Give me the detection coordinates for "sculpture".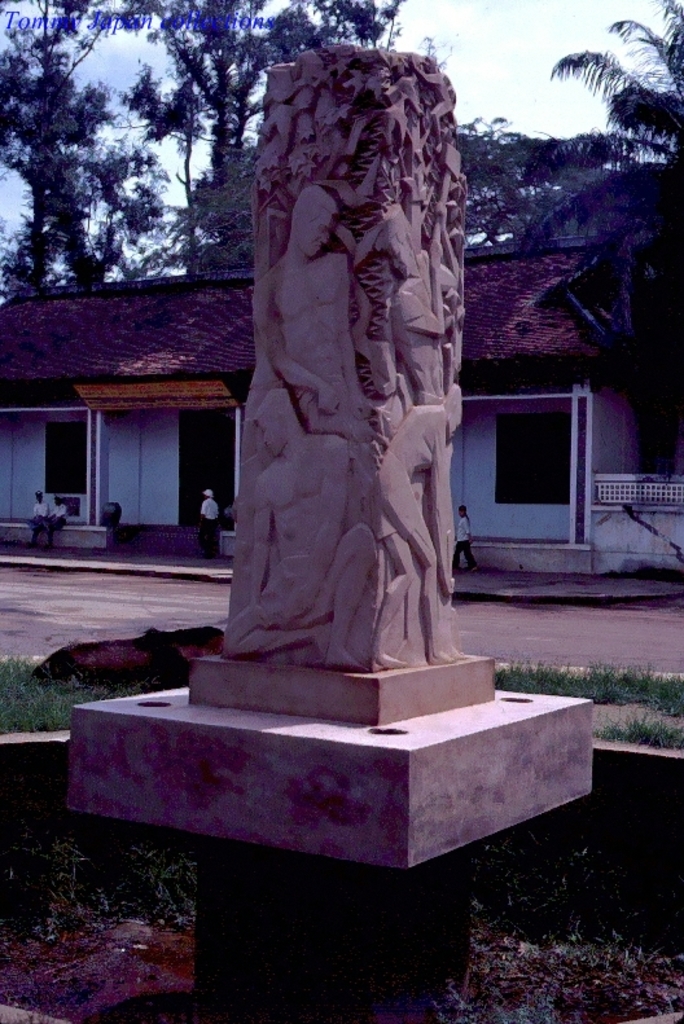
box=[228, 41, 483, 598].
